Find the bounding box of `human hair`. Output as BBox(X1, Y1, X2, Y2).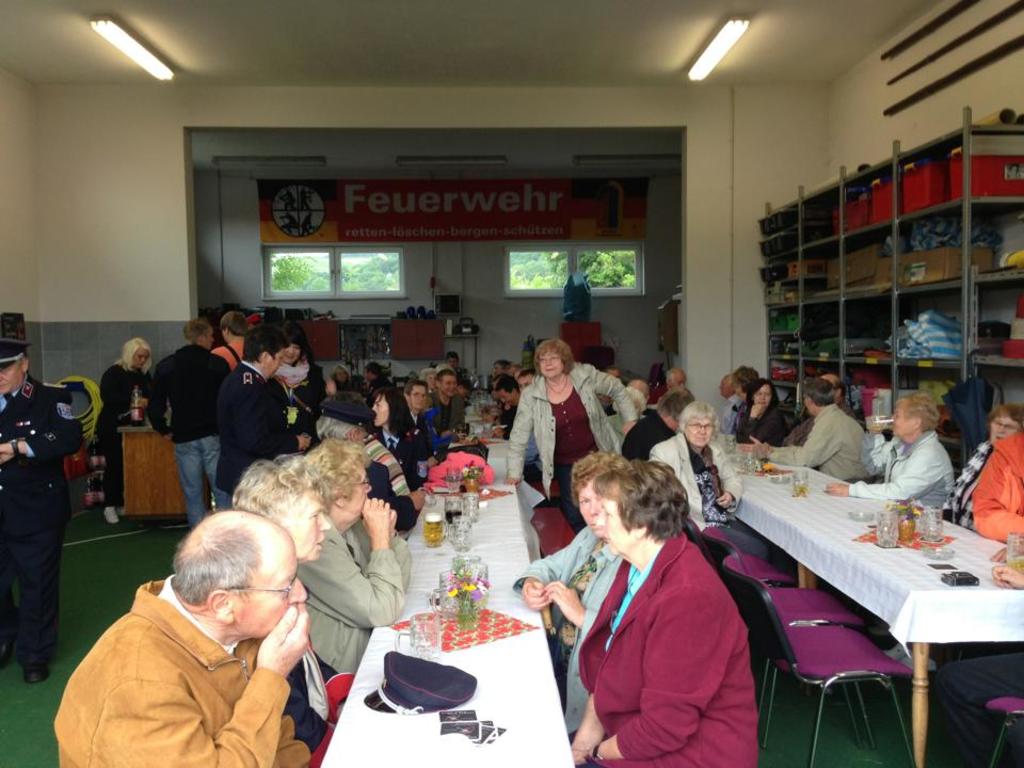
BBox(736, 375, 781, 421).
